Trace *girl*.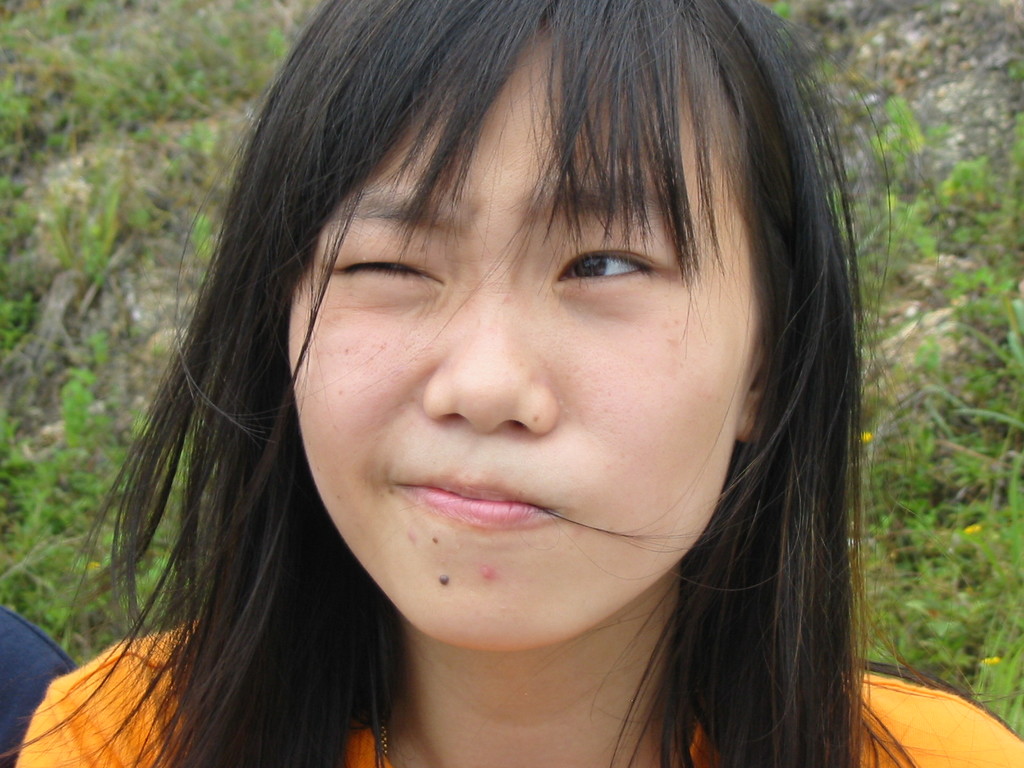
Traced to (0,0,1023,767).
